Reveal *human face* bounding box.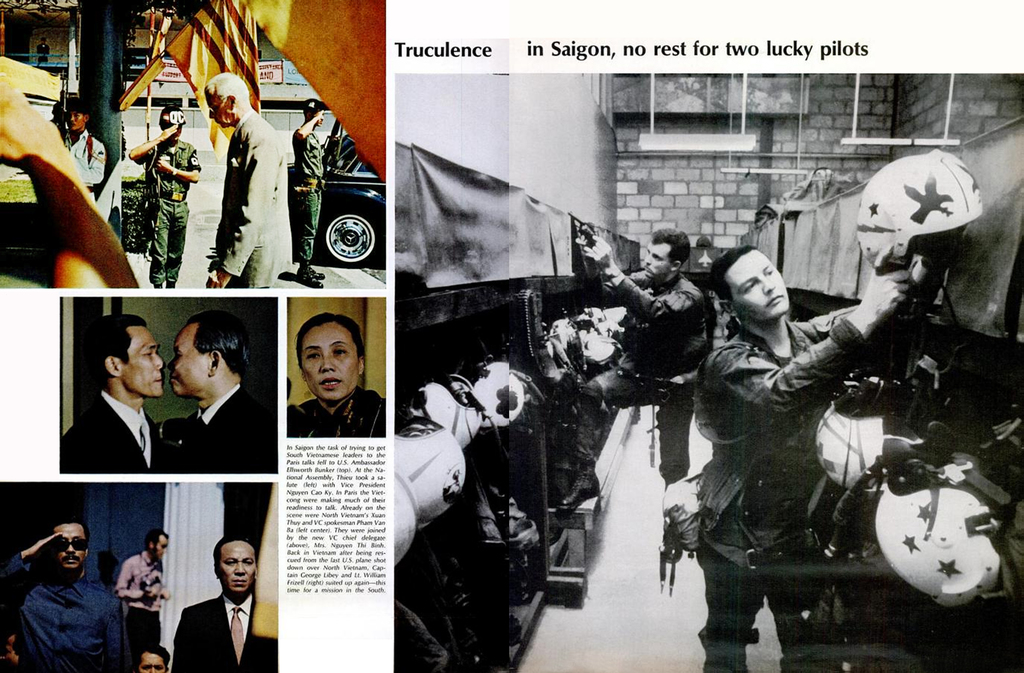
Revealed: box(150, 537, 168, 567).
